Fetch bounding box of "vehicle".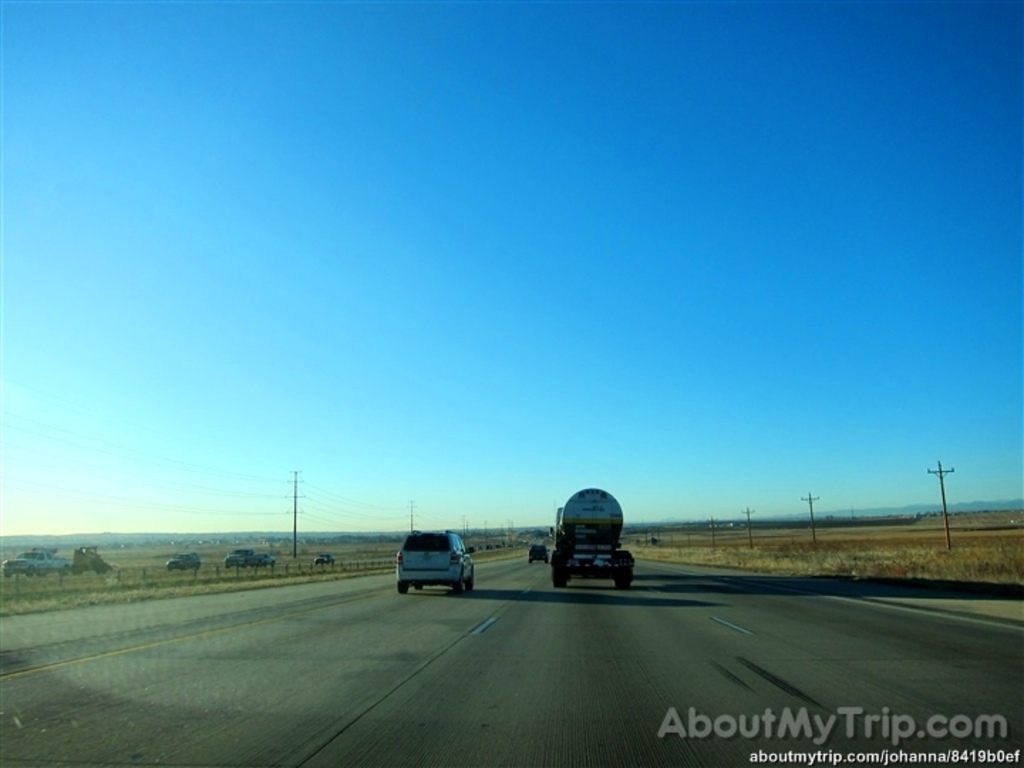
Bbox: (545, 488, 633, 589).
